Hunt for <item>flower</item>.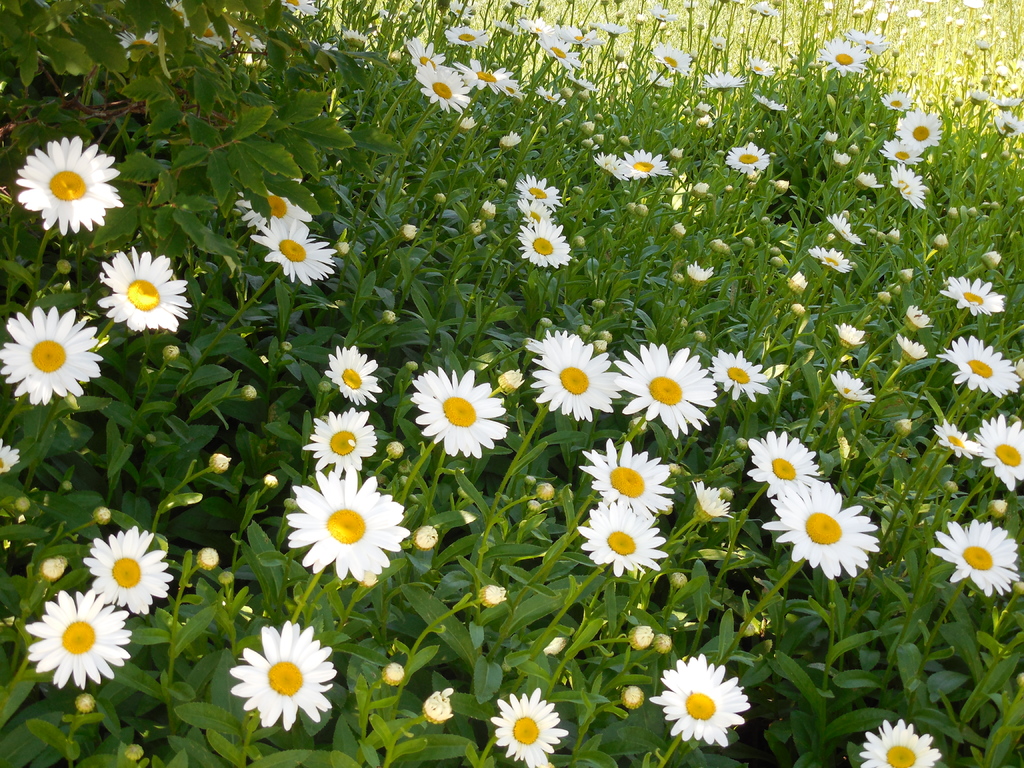
Hunted down at 417,66,472,116.
